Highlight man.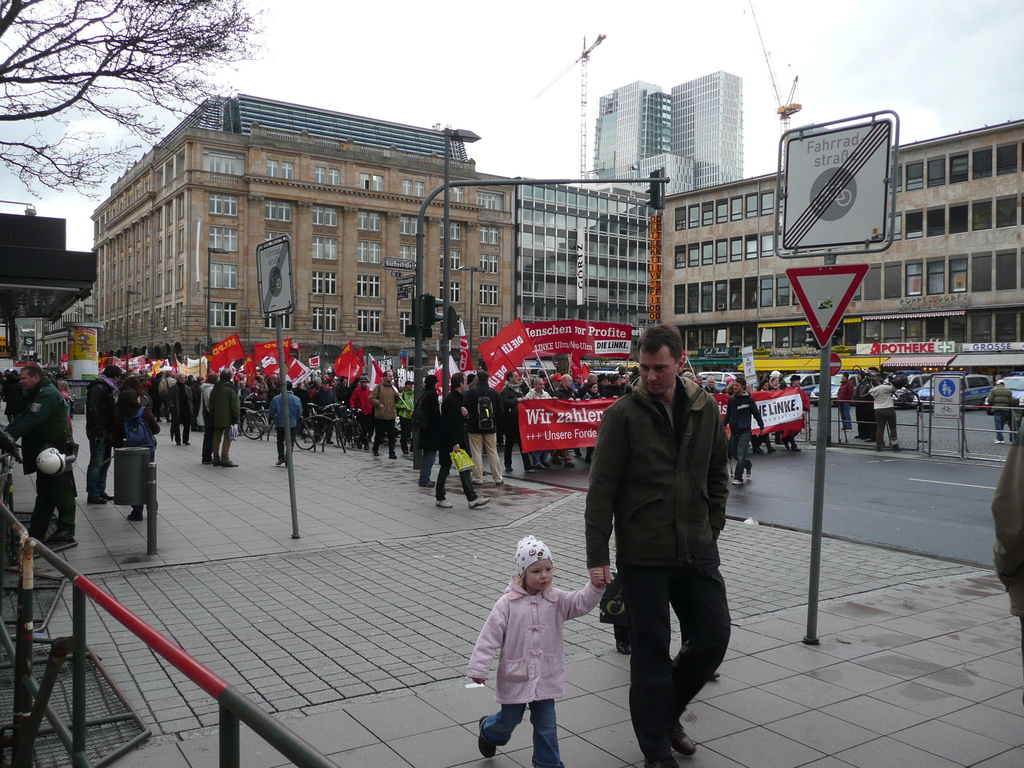
Highlighted region: rect(838, 375, 851, 425).
